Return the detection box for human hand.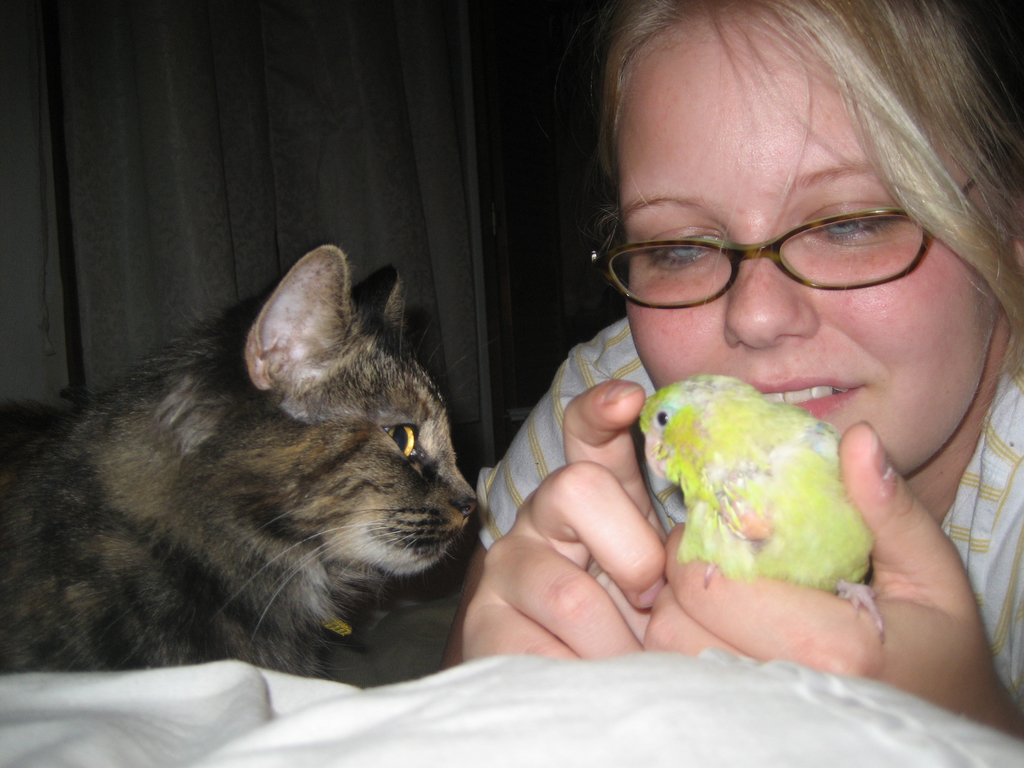
box=[440, 372, 674, 667].
